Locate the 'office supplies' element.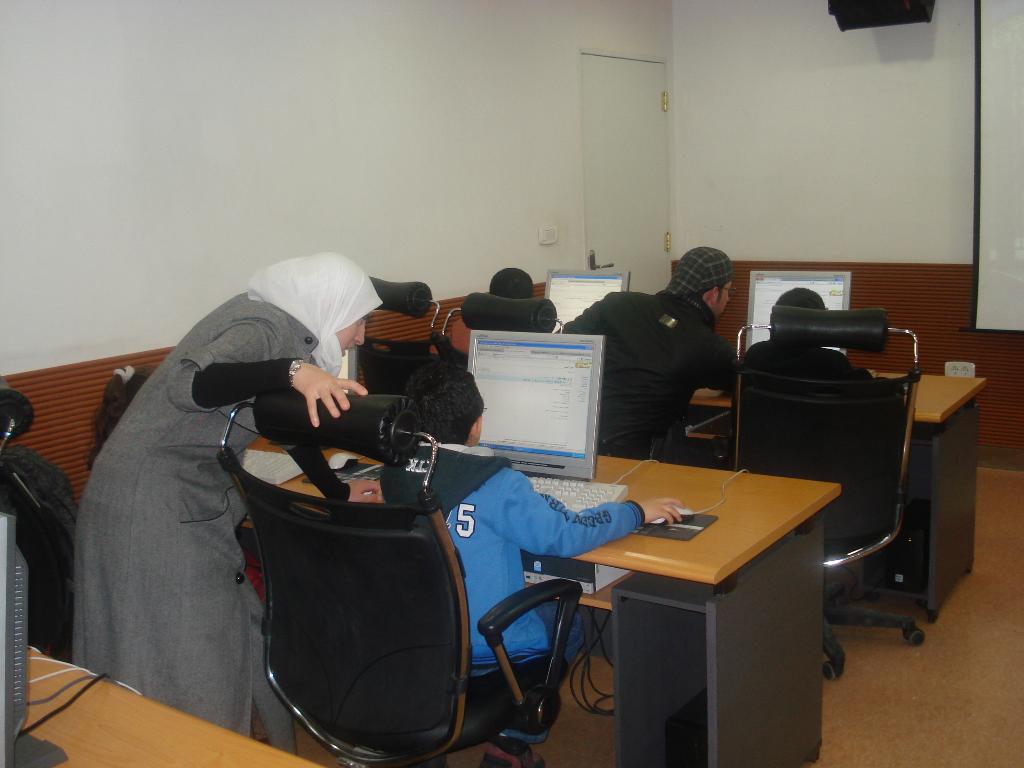
Element bbox: left=542, top=268, right=628, bottom=327.
